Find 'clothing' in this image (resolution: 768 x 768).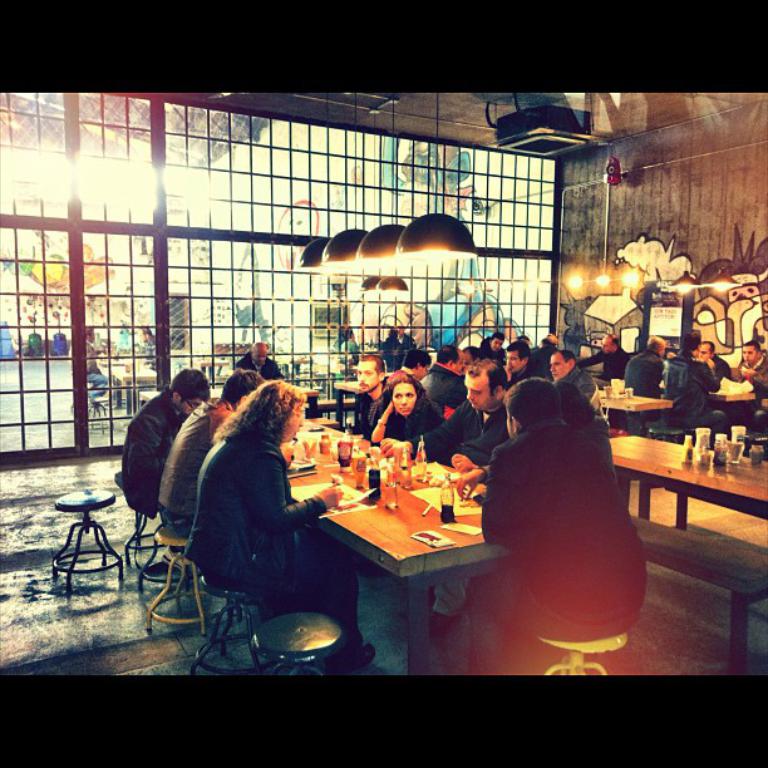
x1=389 y1=398 x2=442 y2=439.
